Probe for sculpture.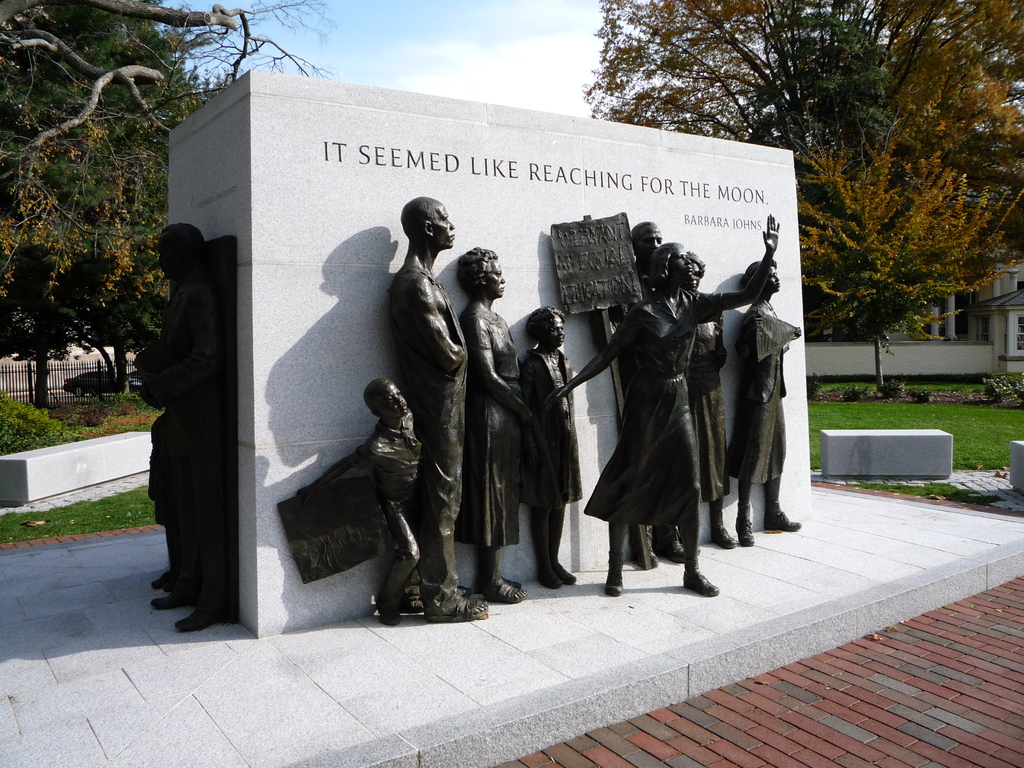
Probe result: {"left": 454, "top": 249, "right": 528, "bottom": 611}.
